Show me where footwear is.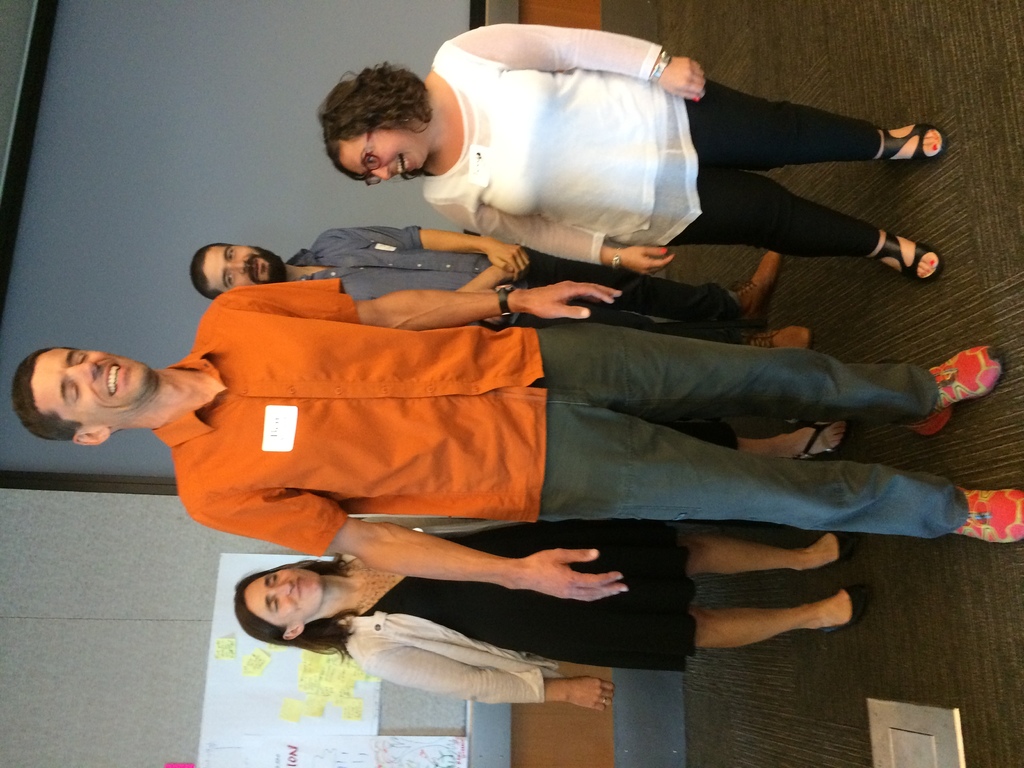
footwear is at {"x1": 874, "y1": 125, "x2": 945, "y2": 164}.
